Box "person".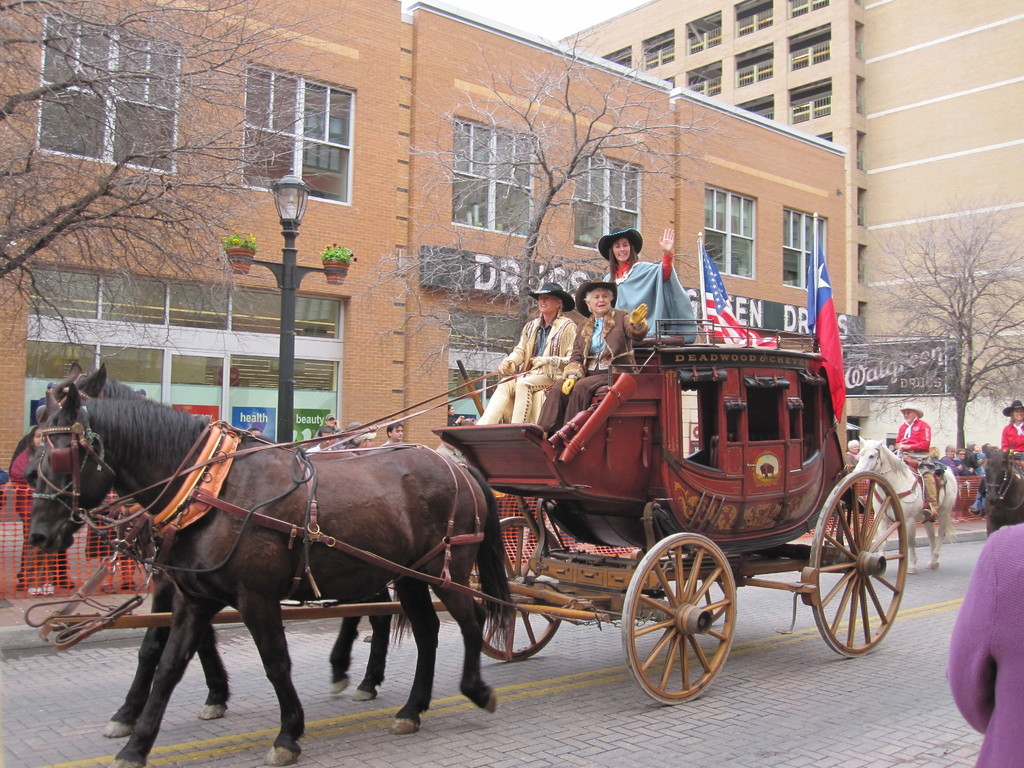
pyautogui.locateOnScreen(6, 424, 54, 600).
